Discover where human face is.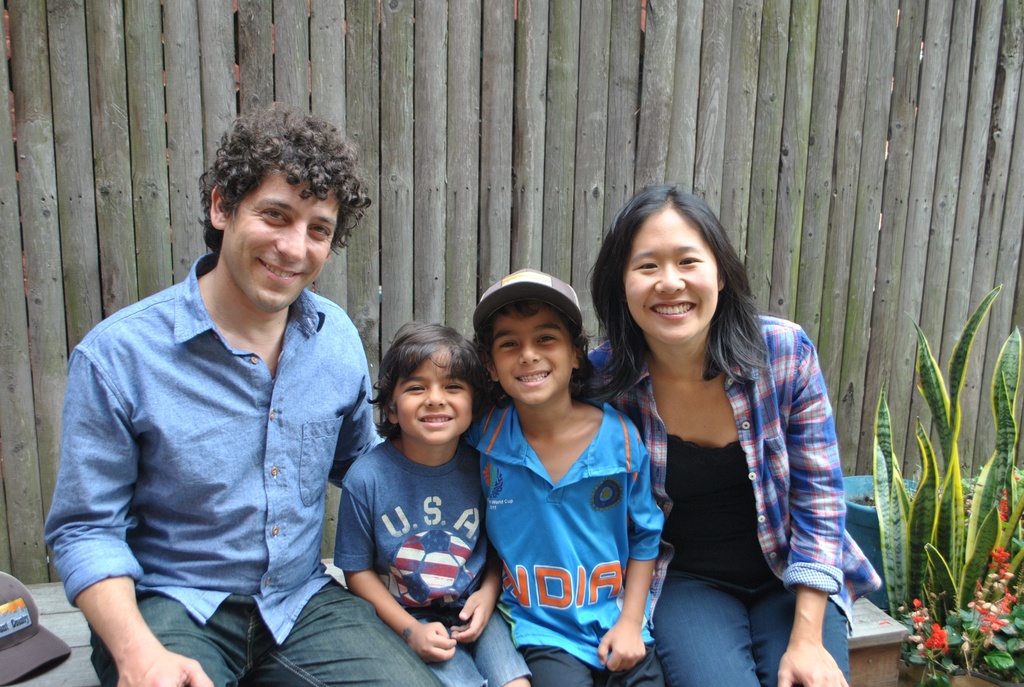
Discovered at pyautogui.locateOnScreen(221, 171, 340, 308).
